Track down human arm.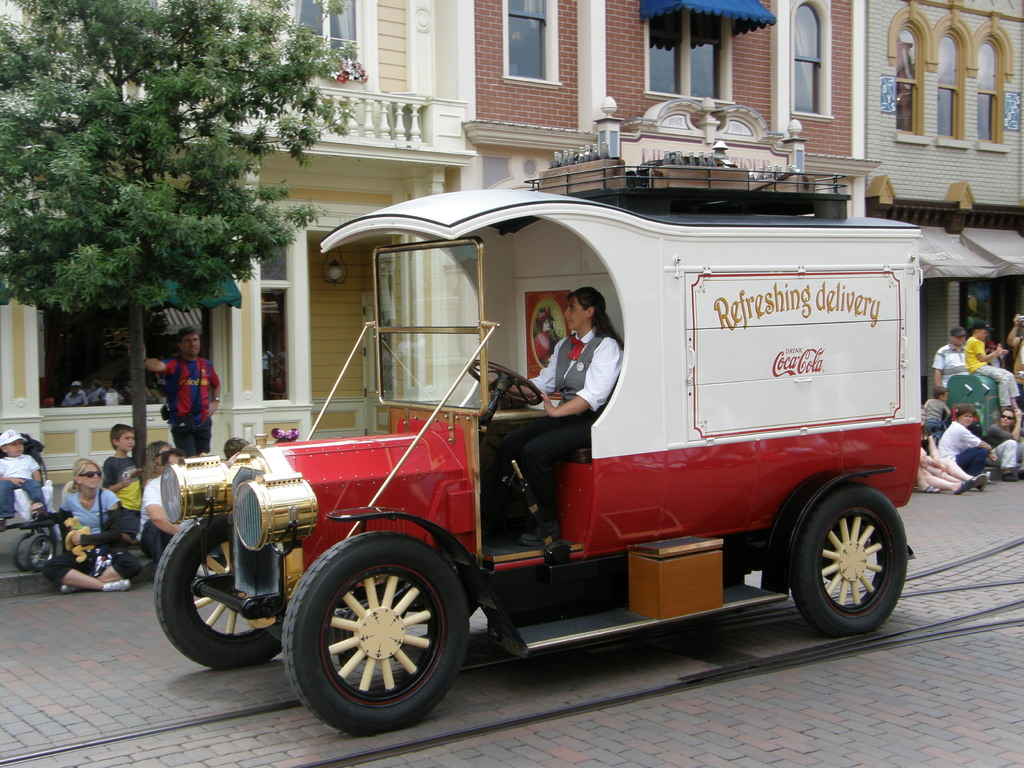
Tracked to (930, 431, 941, 458).
